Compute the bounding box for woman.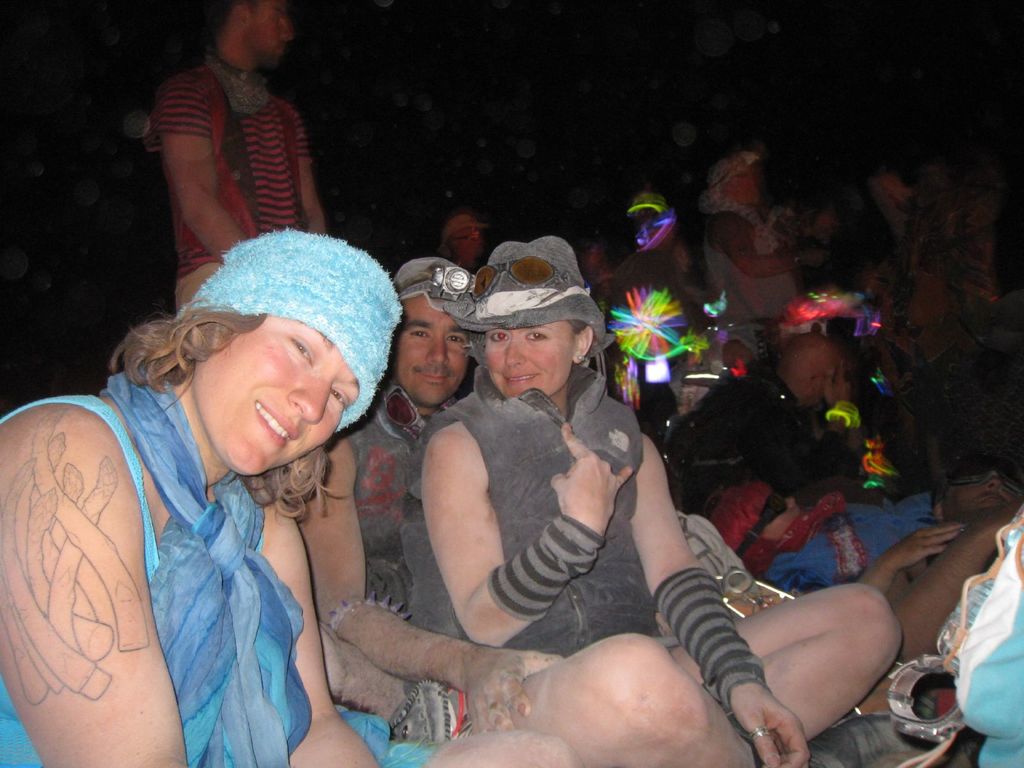
<bbox>40, 212, 459, 758</bbox>.
